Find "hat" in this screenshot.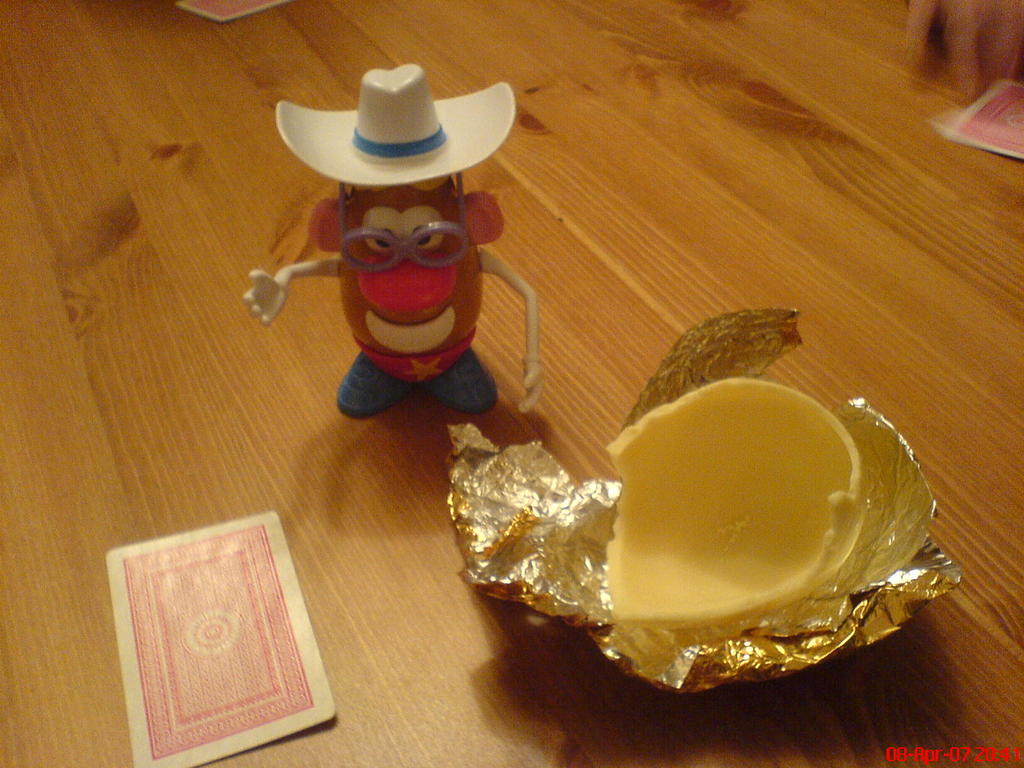
The bounding box for "hat" is <region>276, 61, 514, 185</region>.
